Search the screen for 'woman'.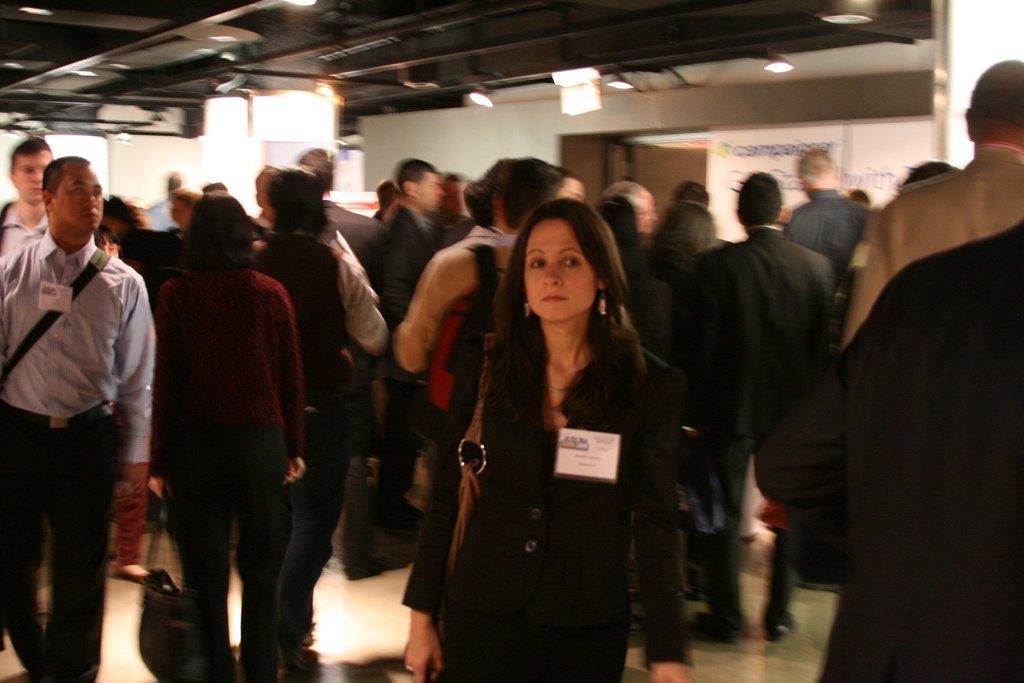
Found at x1=422 y1=170 x2=673 y2=682.
